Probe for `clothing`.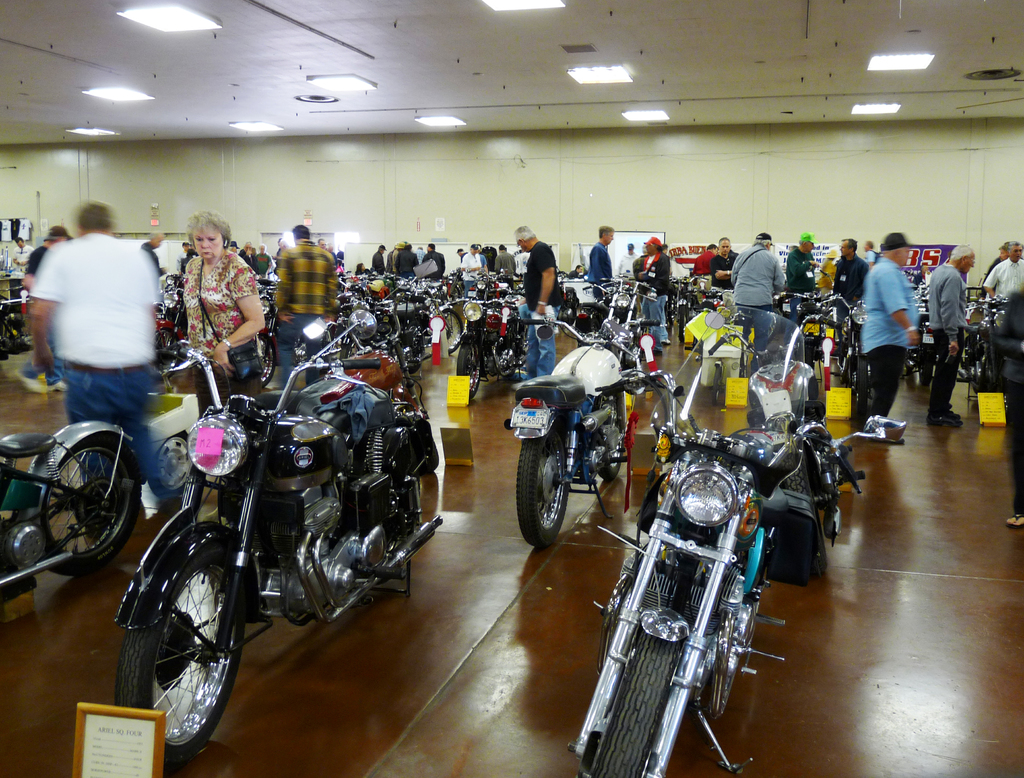
Probe result: box(236, 248, 255, 273).
